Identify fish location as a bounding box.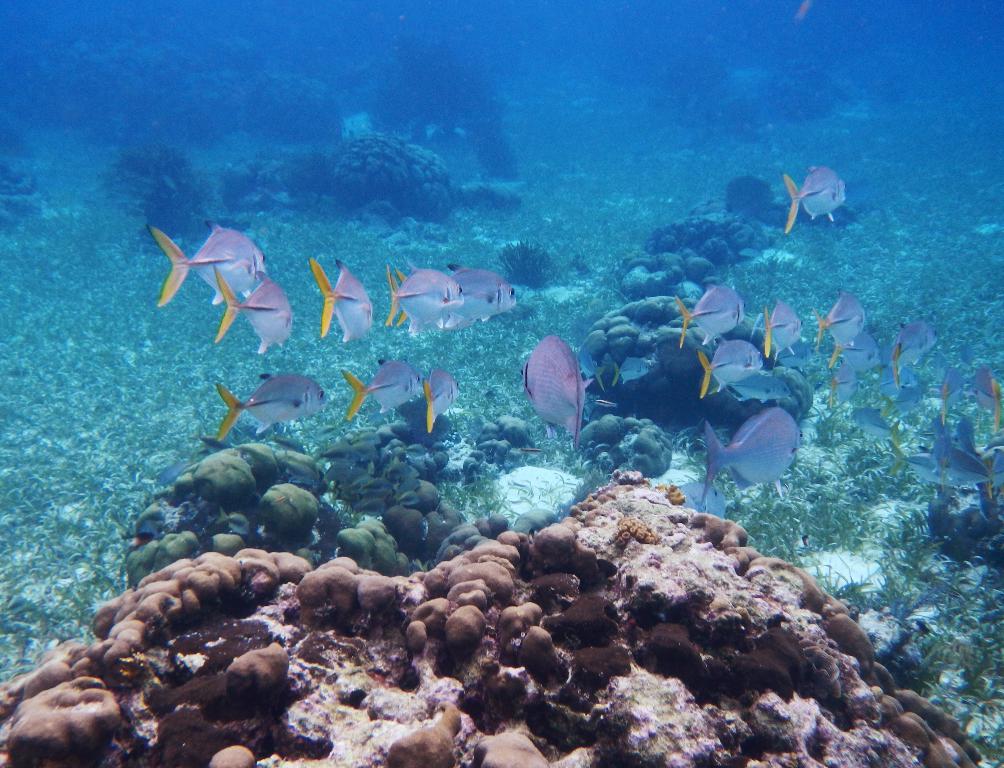
(x1=890, y1=451, x2=960, y2=491).
